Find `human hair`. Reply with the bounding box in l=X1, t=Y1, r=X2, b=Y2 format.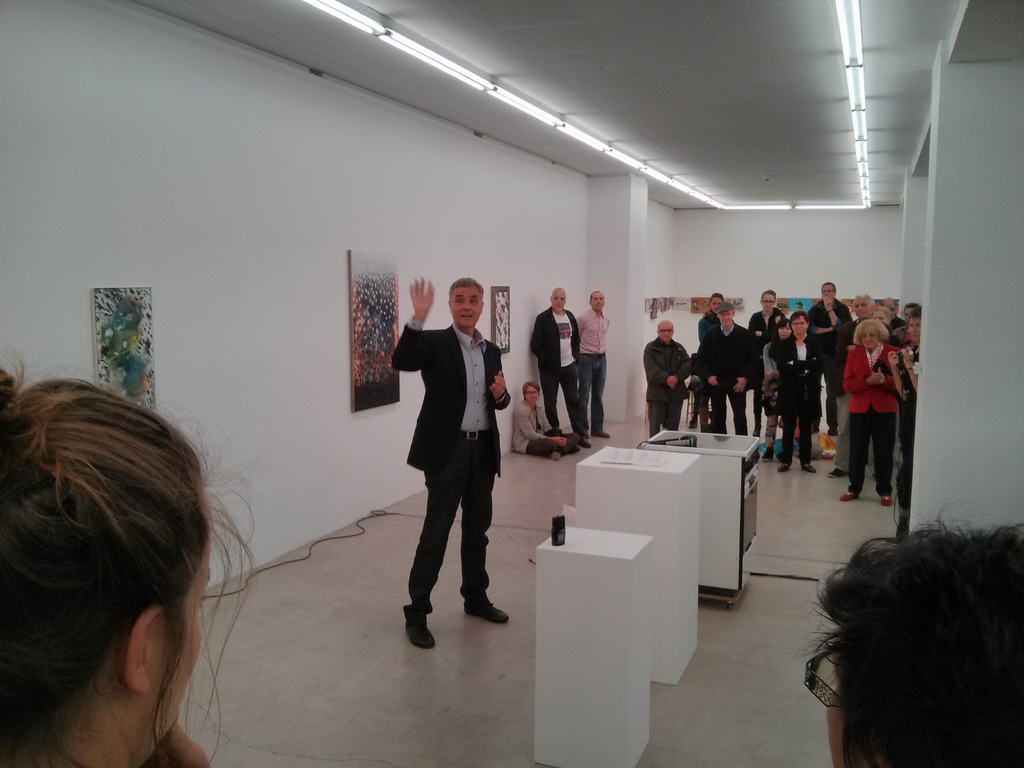
l=789, t=310, r=809, b=327.
